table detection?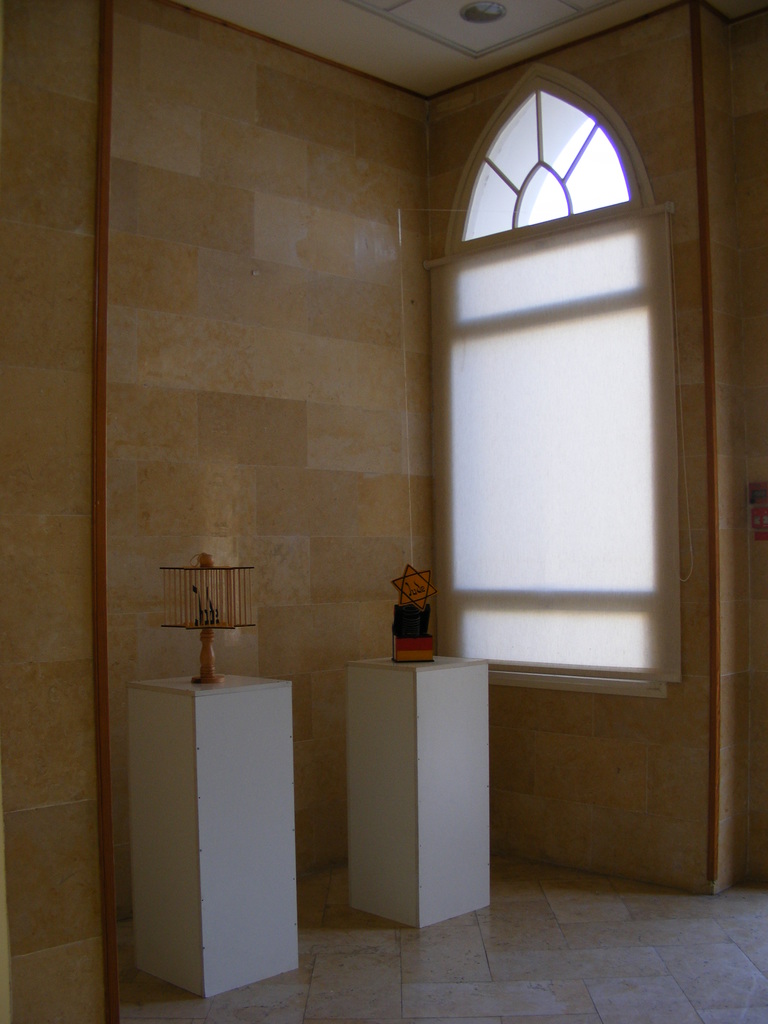
<bbox>128, 664, 303, 1001</bbox>
